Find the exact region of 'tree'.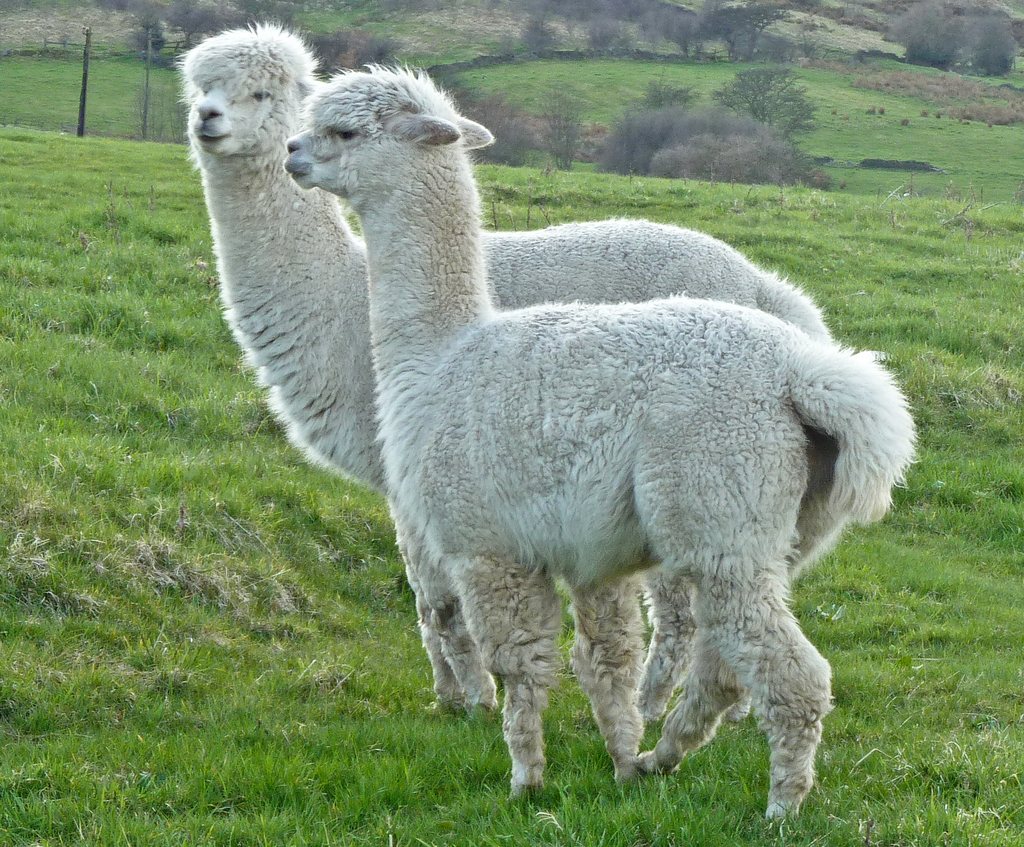
Exact region: [171,0,276,74].
